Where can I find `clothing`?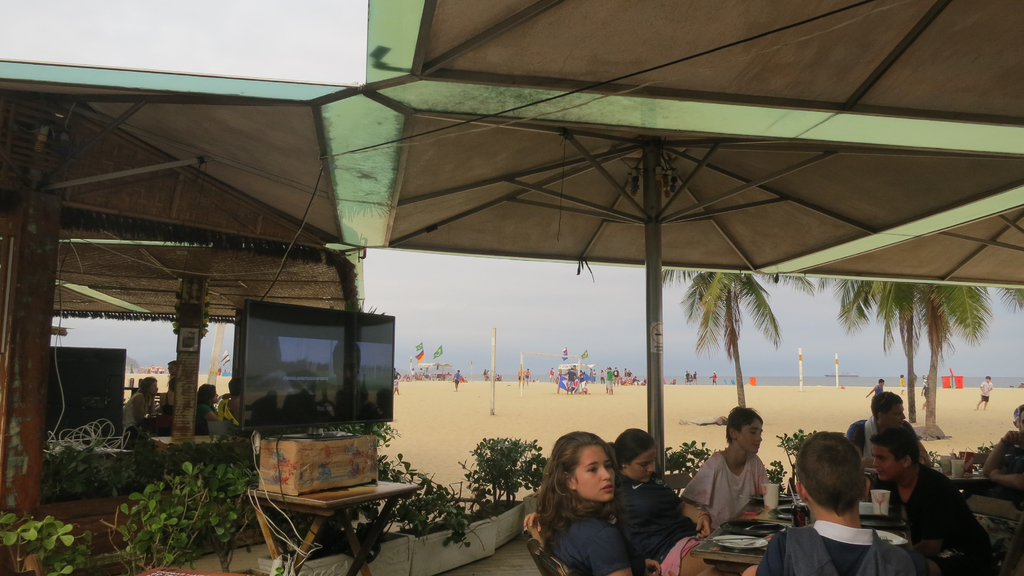
You can find it at <box>924,380,928,402</box>.
